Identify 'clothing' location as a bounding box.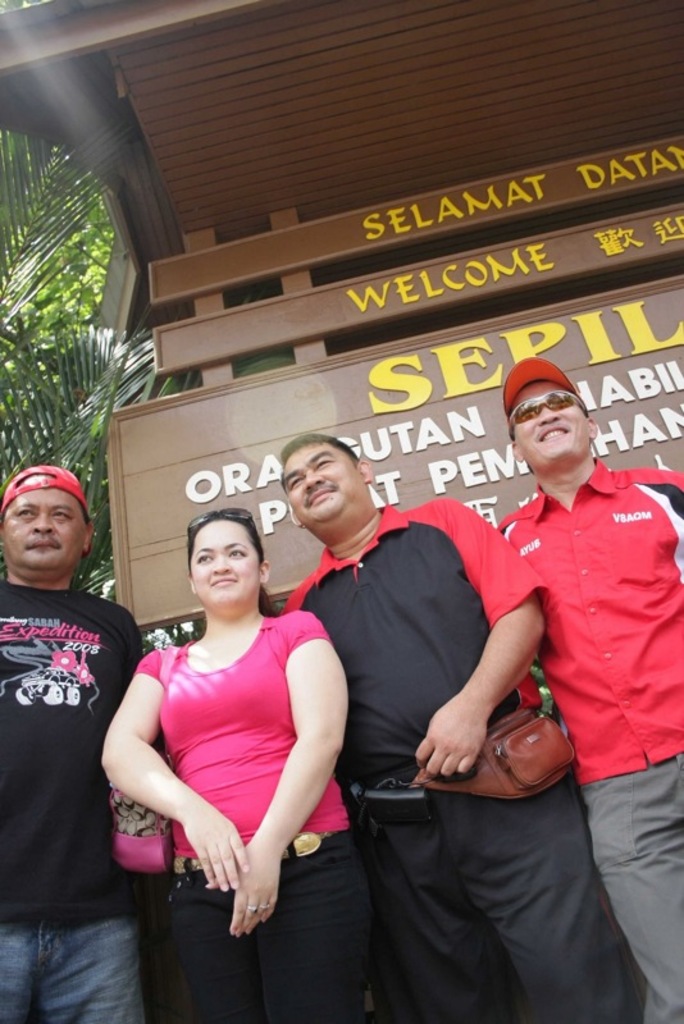
[x1=596, y1=751, x2=683, y2=1023].
